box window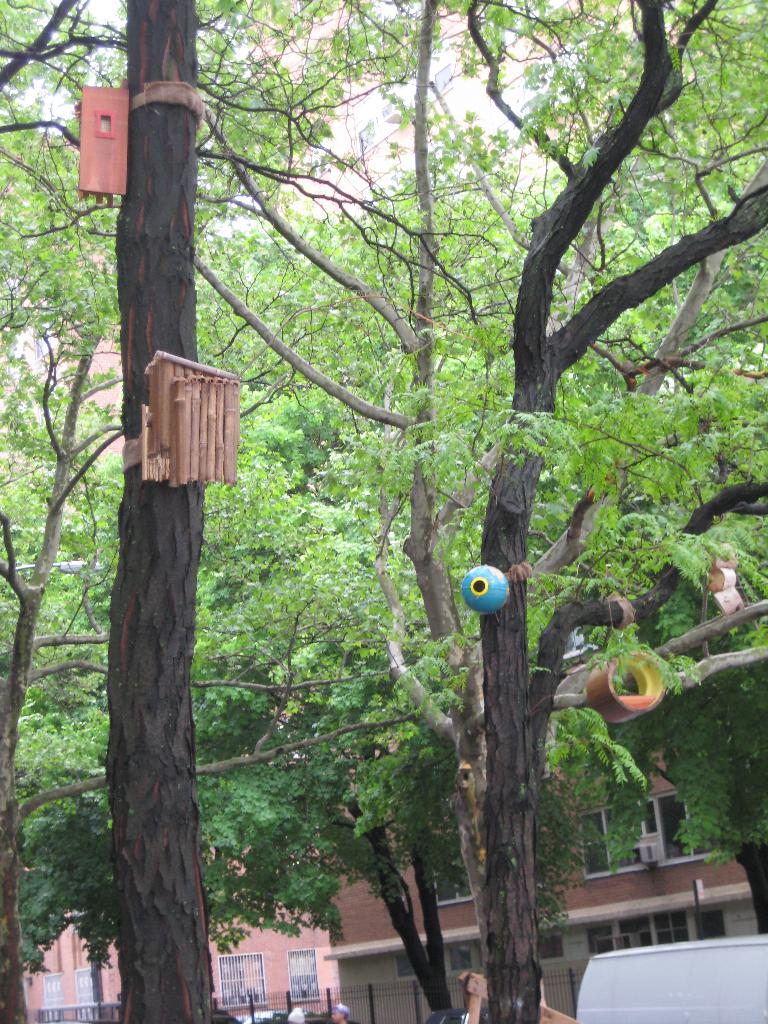
[left=444, top=932, right=487, bottom=974]
